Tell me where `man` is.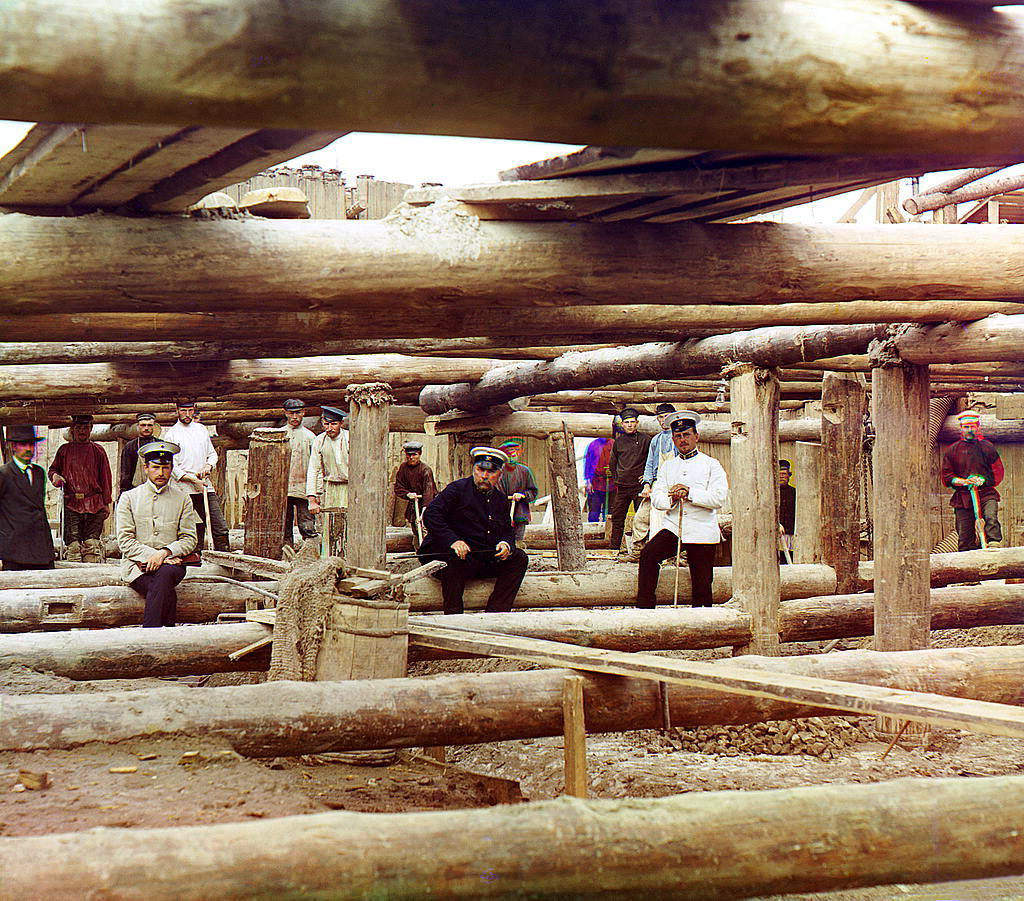
`man` is at (left=606, top=405, right=654, bottom=553).
